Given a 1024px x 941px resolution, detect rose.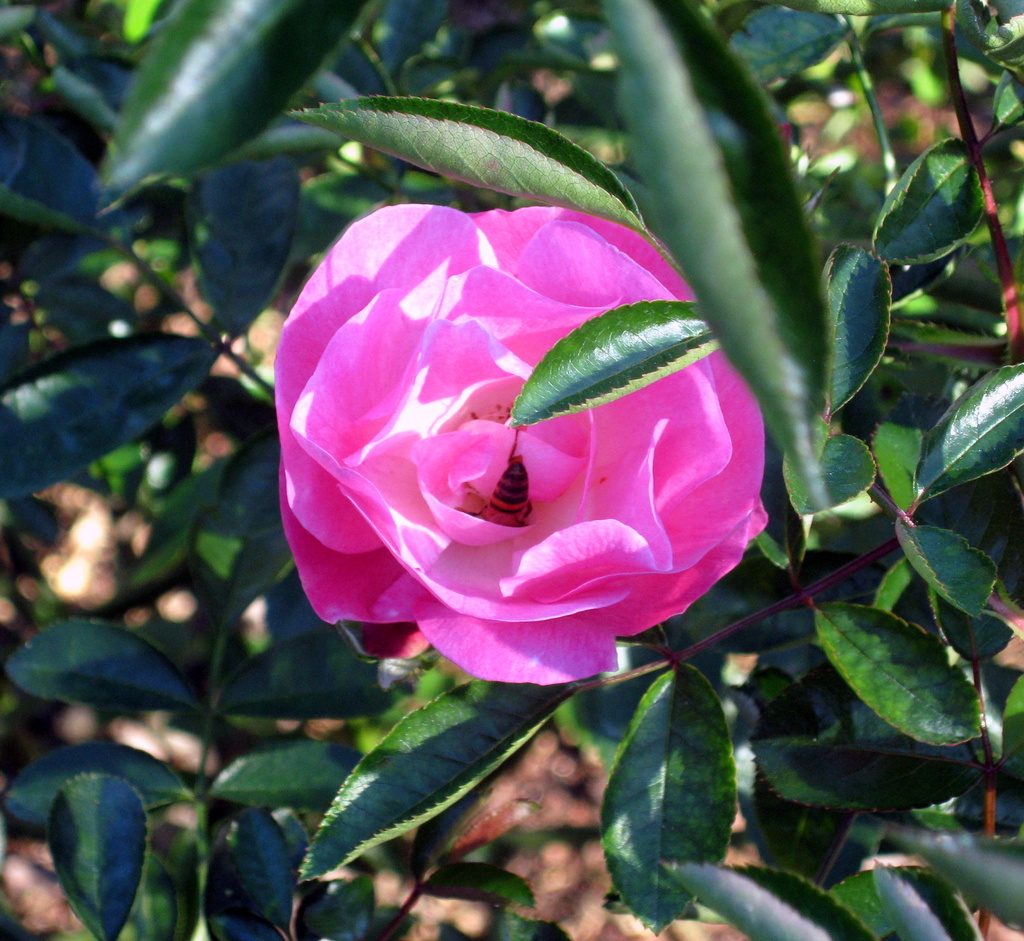
Rect(273, 200, 769, 687).
